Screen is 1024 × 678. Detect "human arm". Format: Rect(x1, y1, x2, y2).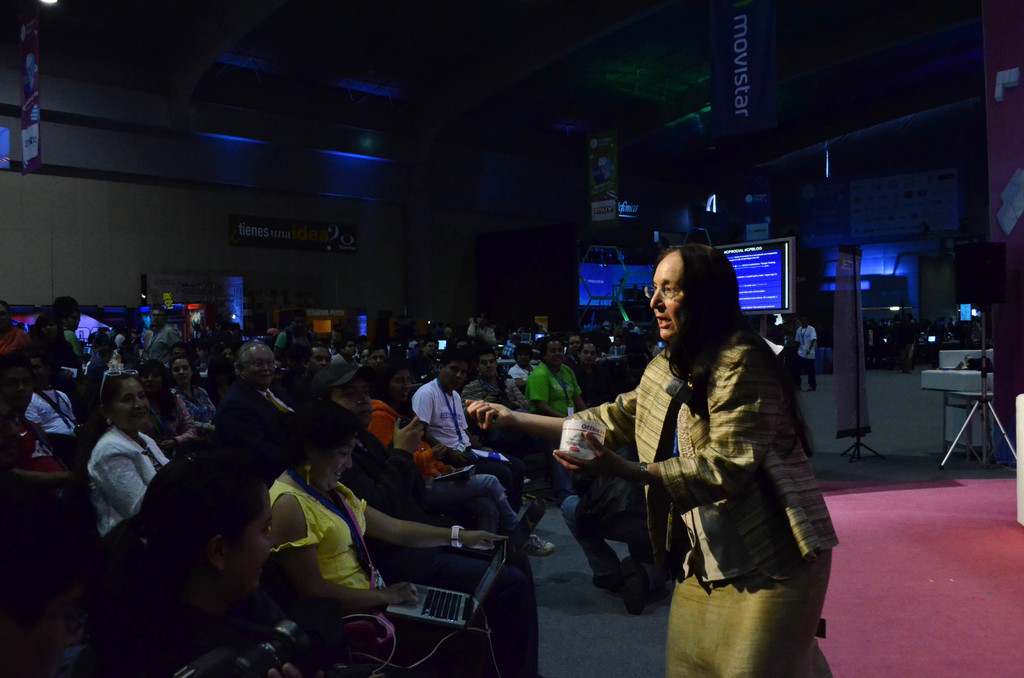
Rect(24, 400, 44, 428).
